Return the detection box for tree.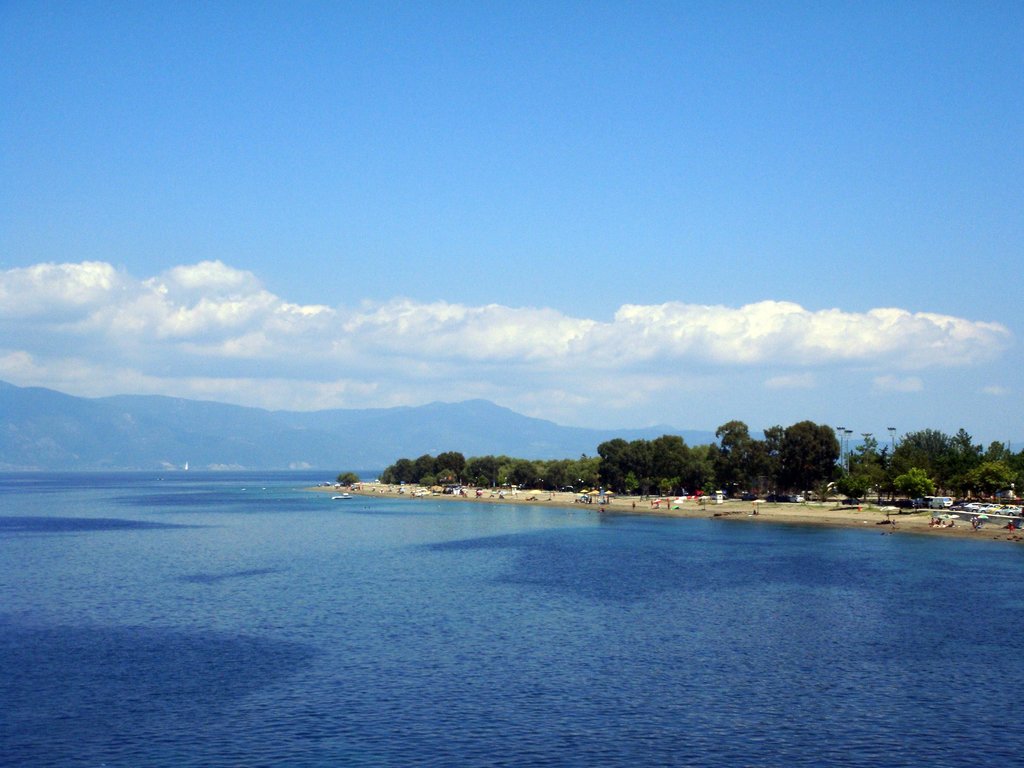
x1=546 y1=463 x2=573 y2=496.
